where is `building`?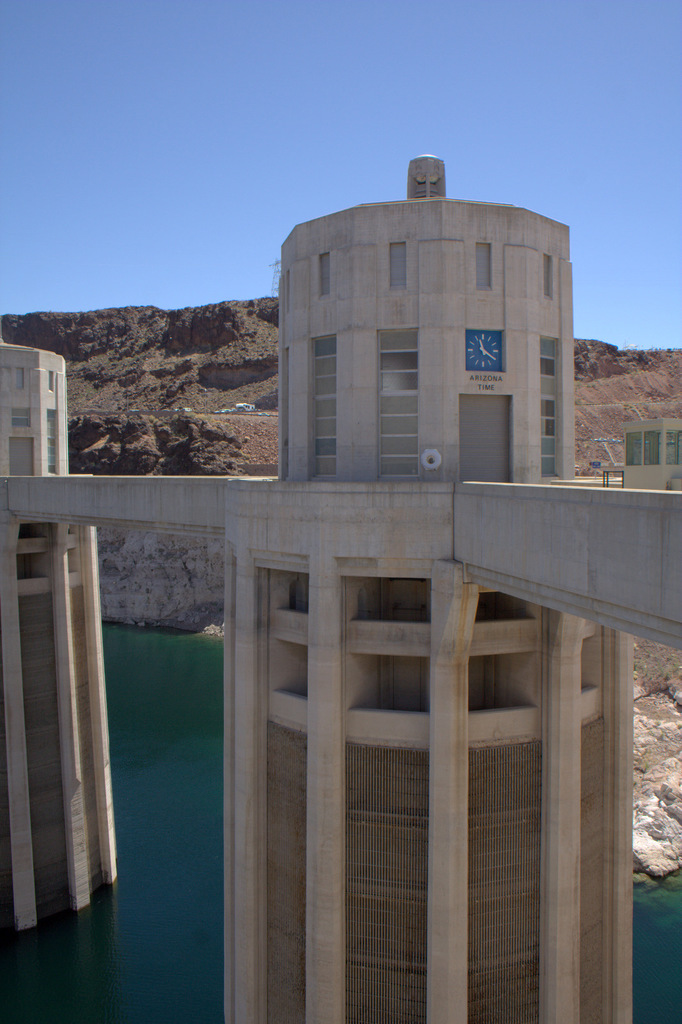
l=222, t=150, r=633, b=1023.
